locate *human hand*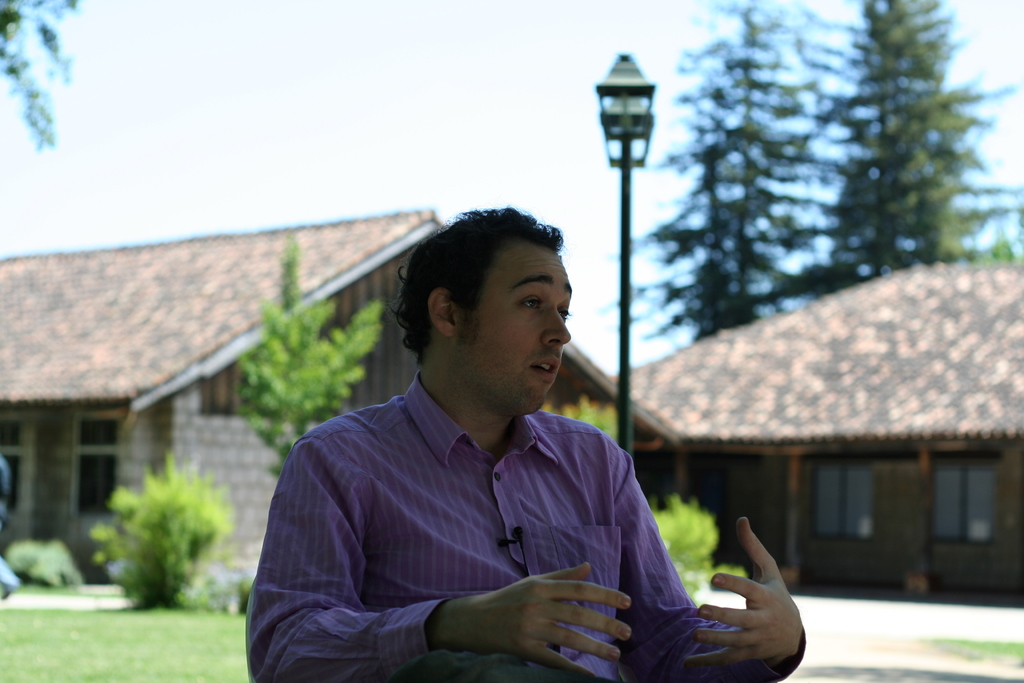
458/562/634/680
